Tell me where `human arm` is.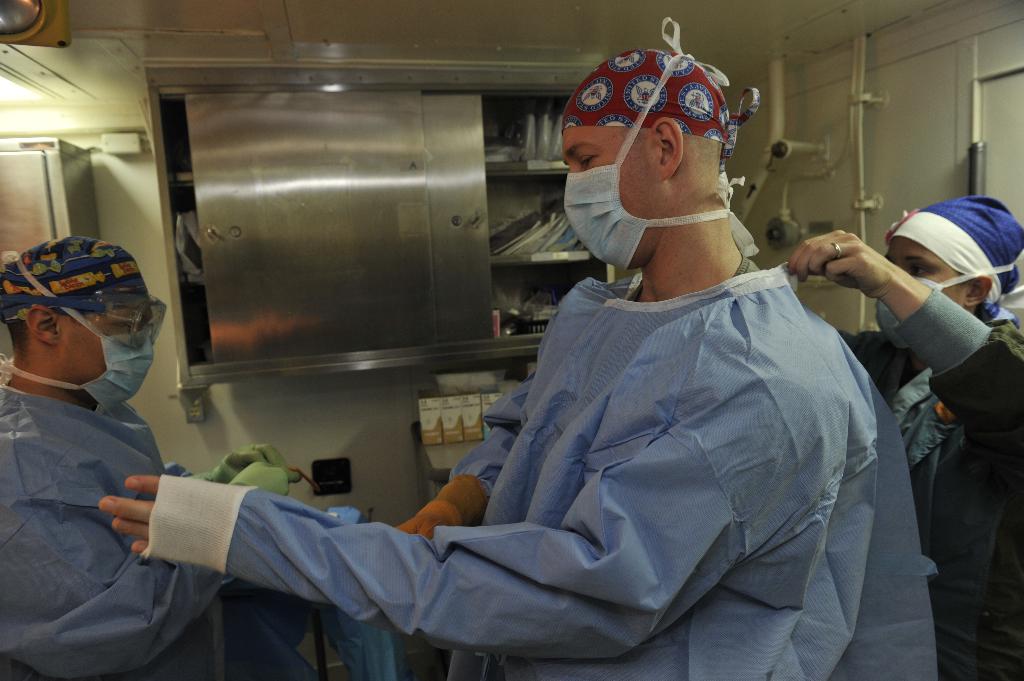
`human arm` is at x1=807 y1=319 x2=875 y2=392.
